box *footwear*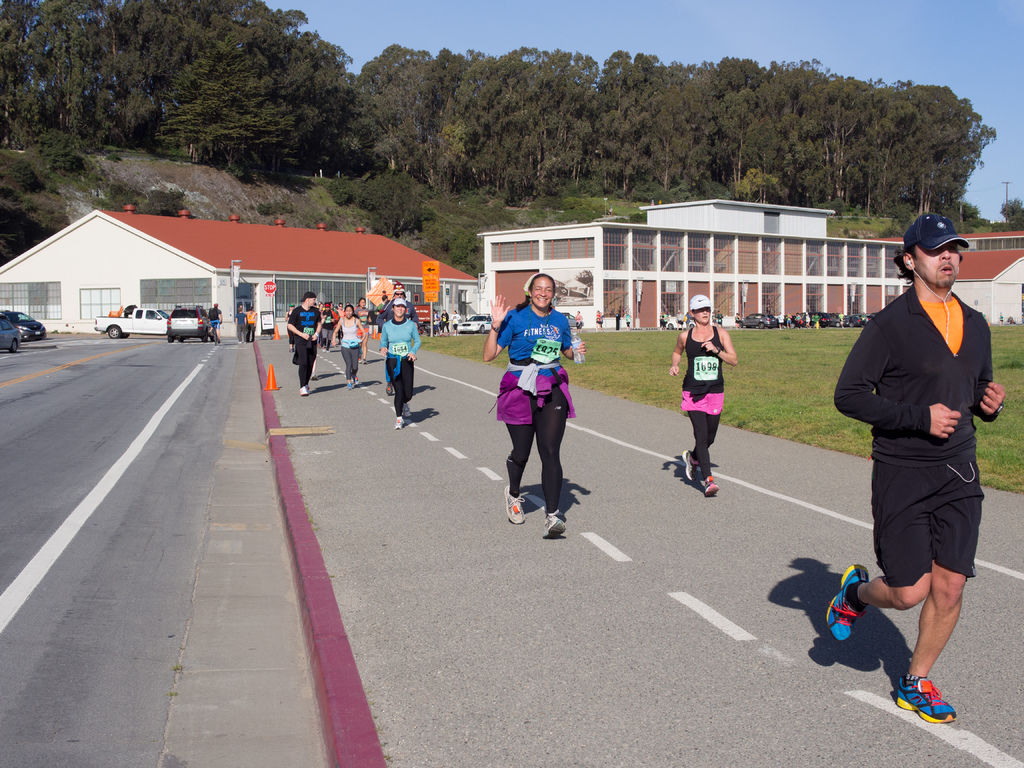
locate(504, 485, 529, 526)
